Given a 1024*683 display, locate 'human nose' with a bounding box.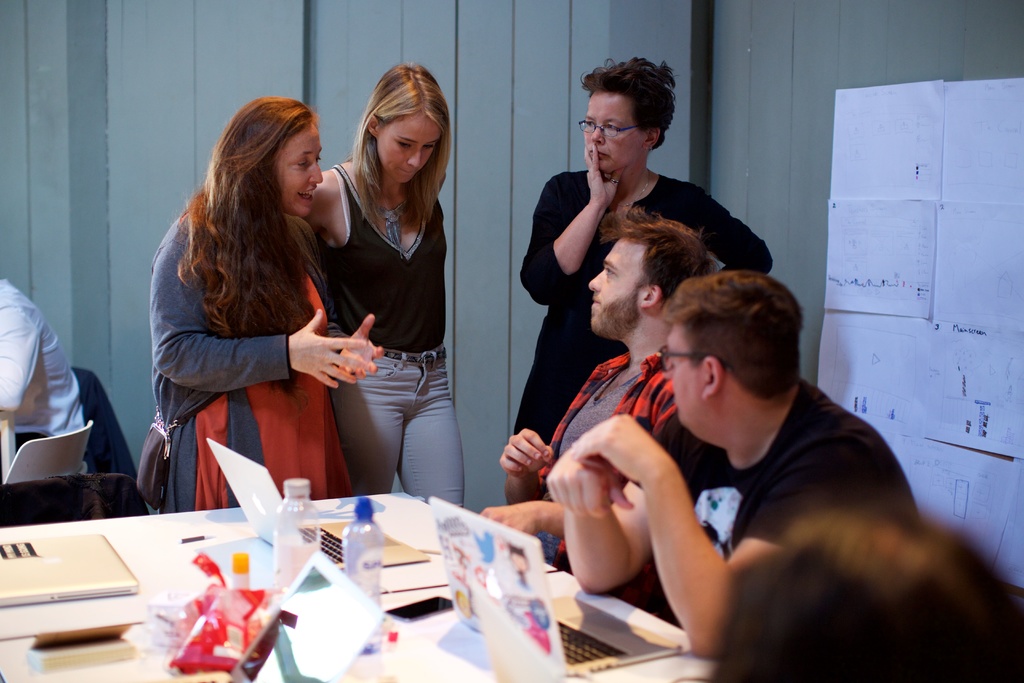
Located: [x1=304, y1=156, x2=325, y2=186].
